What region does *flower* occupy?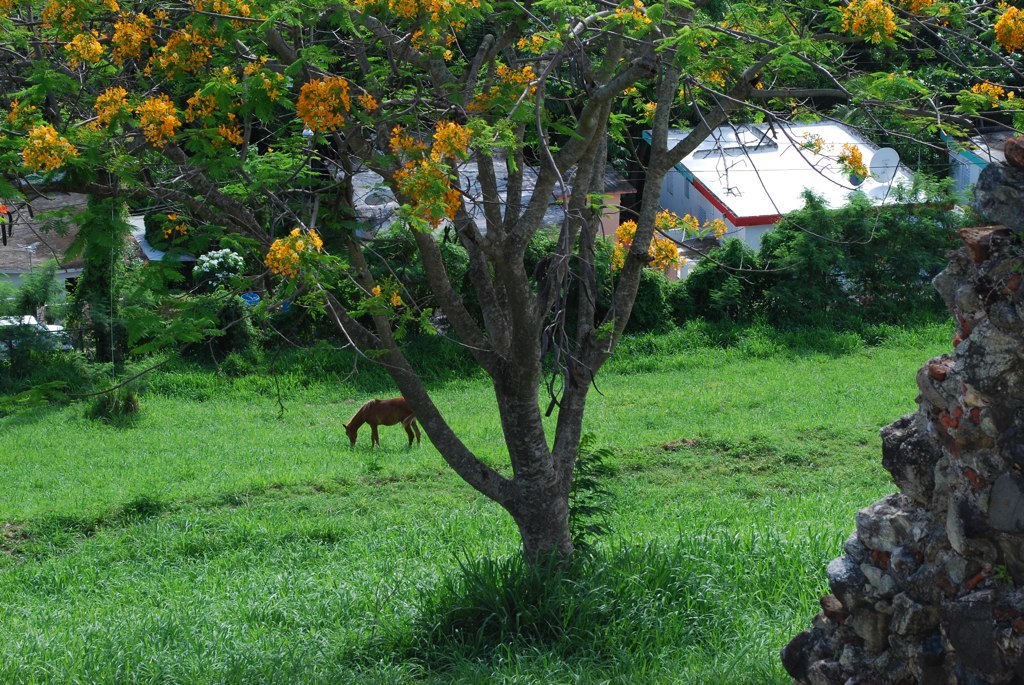
{"left": 645, "top": 98, "right": 654, "bottom": 114}.
